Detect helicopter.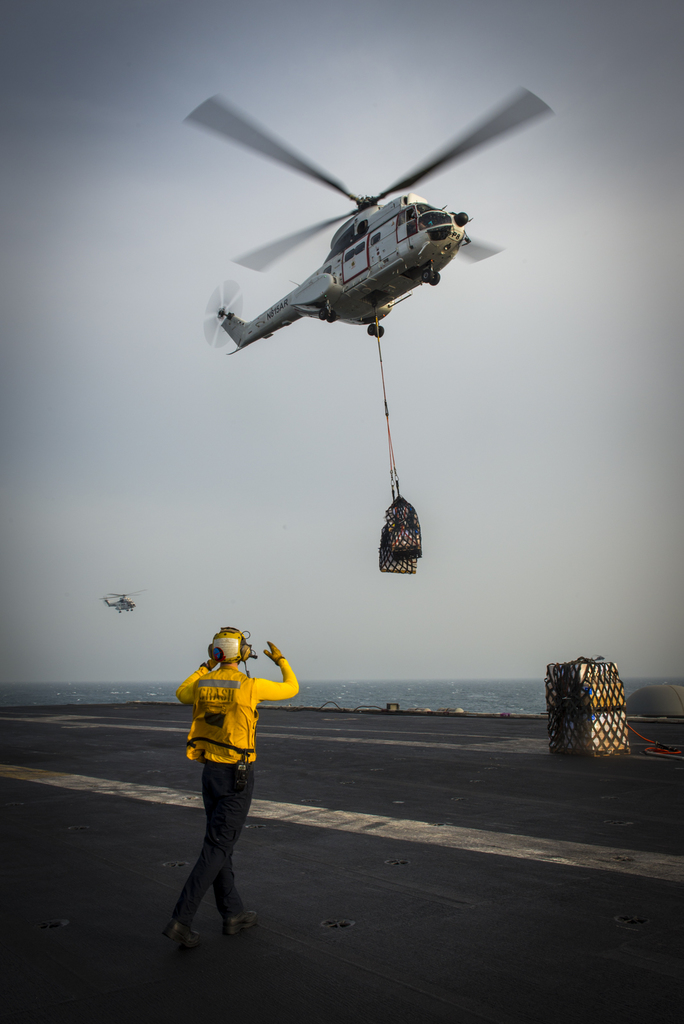
Detected at pyautogui.locateOnScreen(181, 83, 543, 355).
